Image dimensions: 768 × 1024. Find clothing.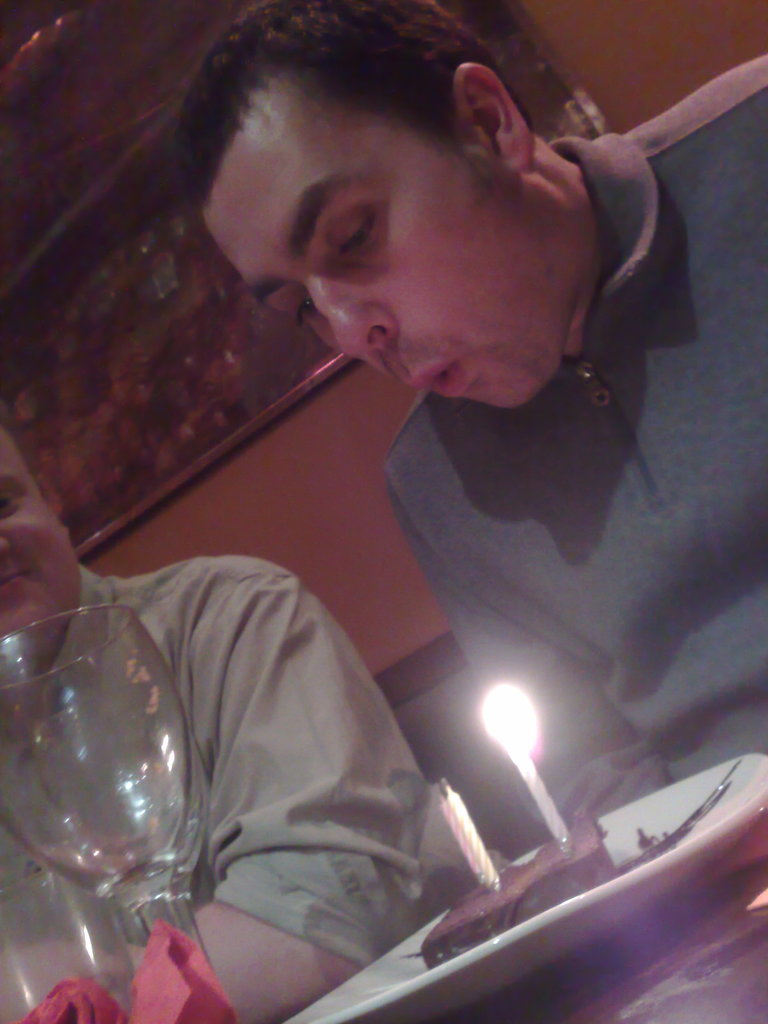
locate(13, 477, 471, 982).
